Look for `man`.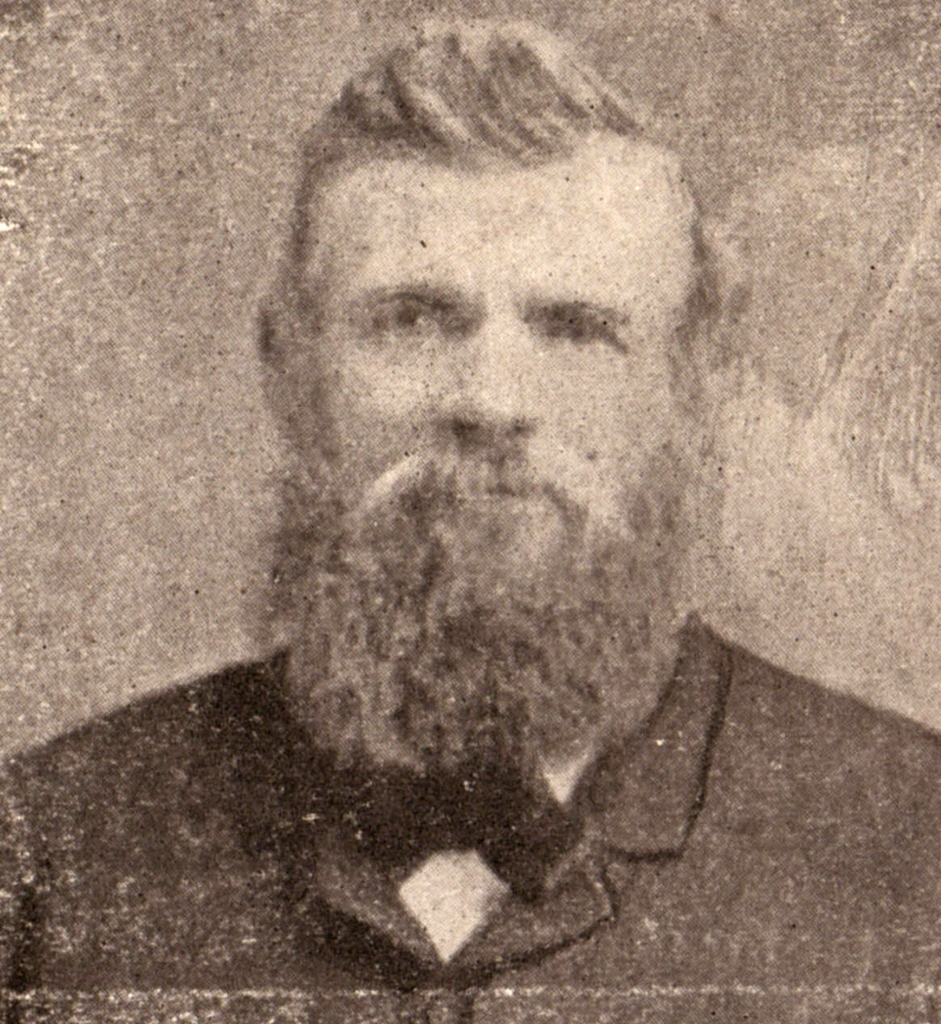
Found: <region>140, 48, 876, 1019</region>.
